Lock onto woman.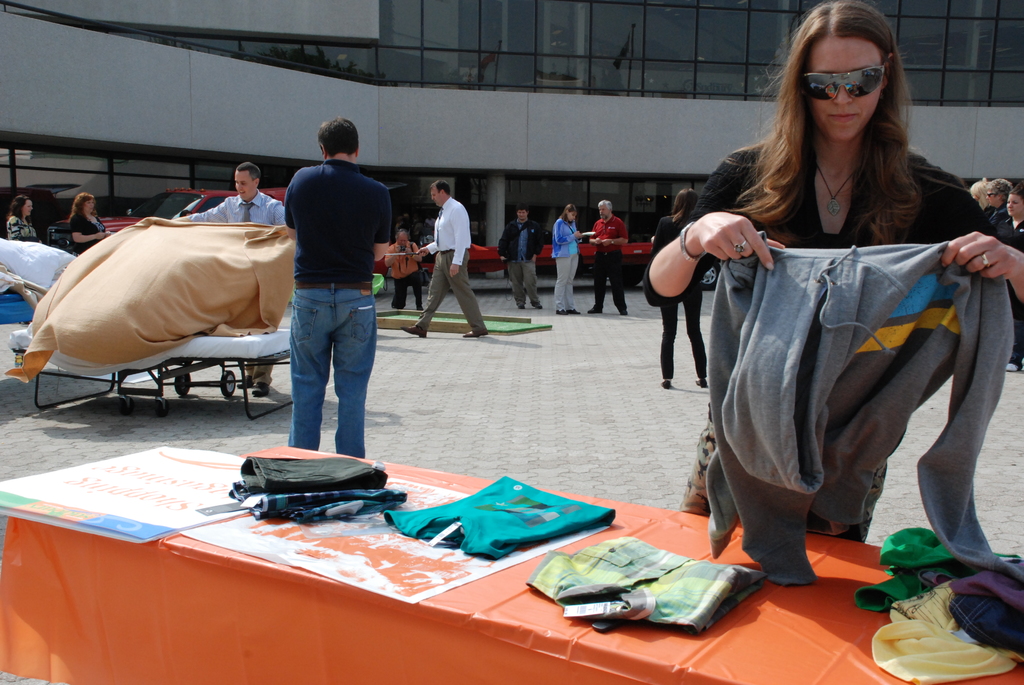
Locked: locate(655, 186, 707, 386).
